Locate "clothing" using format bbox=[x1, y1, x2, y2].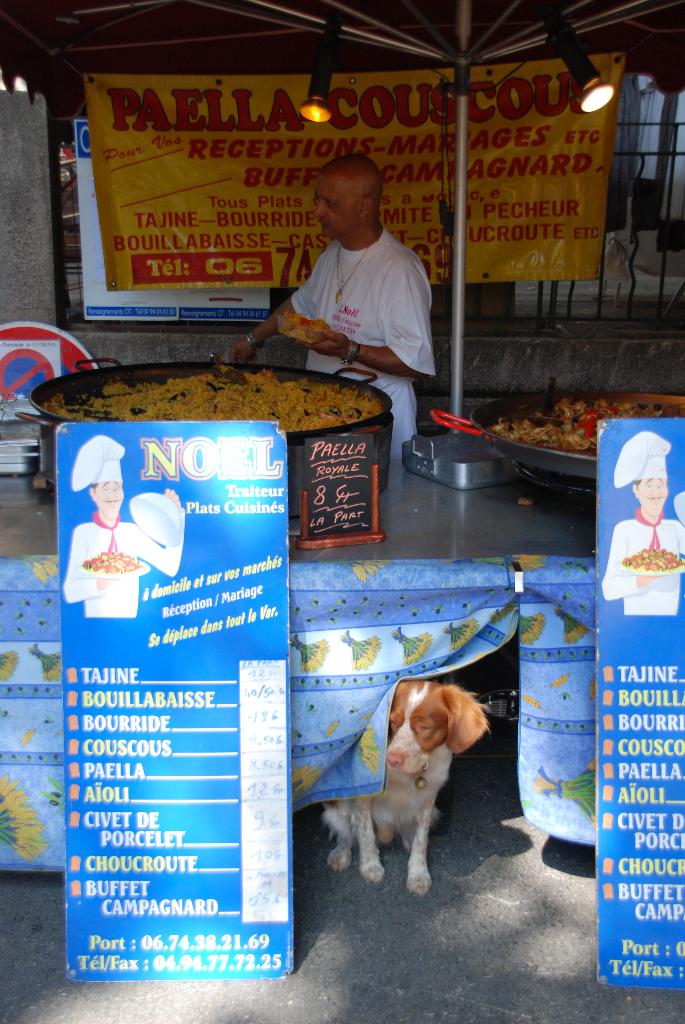
bbox=[295, 186, 454, 389].
